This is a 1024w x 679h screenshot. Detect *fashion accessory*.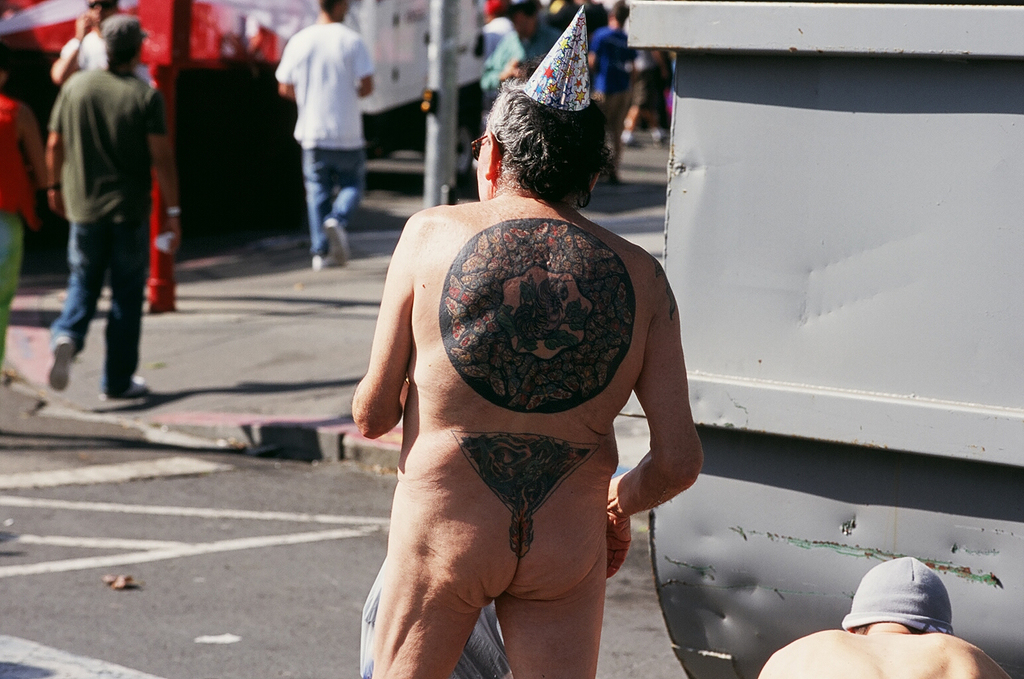
pyautogui.locateOnScreen(85, 0, 121, 8).
